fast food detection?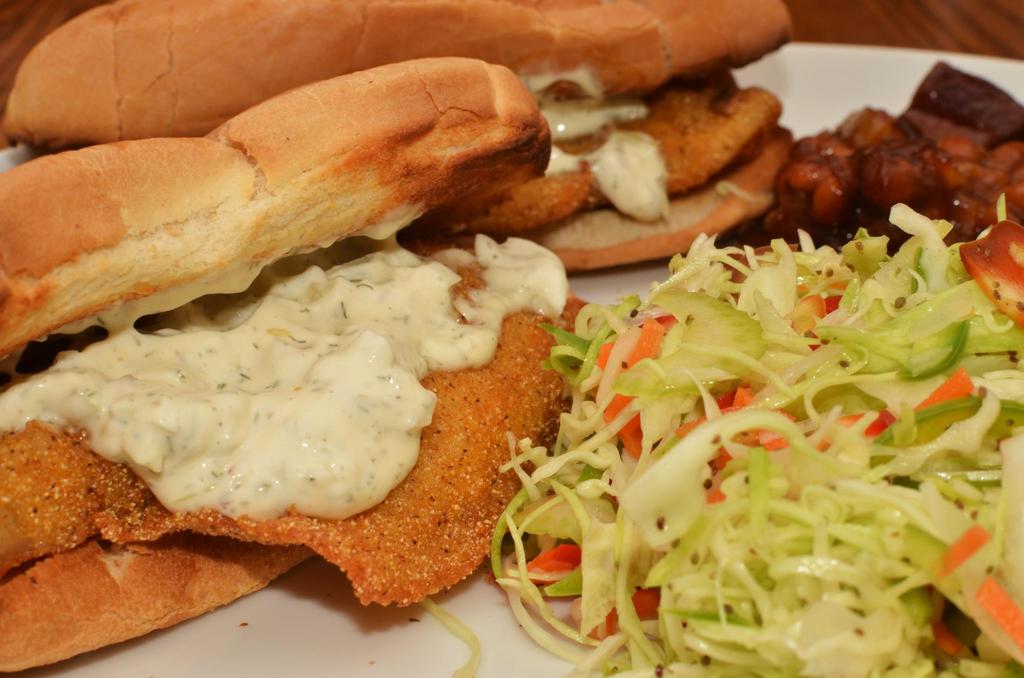
0,33,1005,636
